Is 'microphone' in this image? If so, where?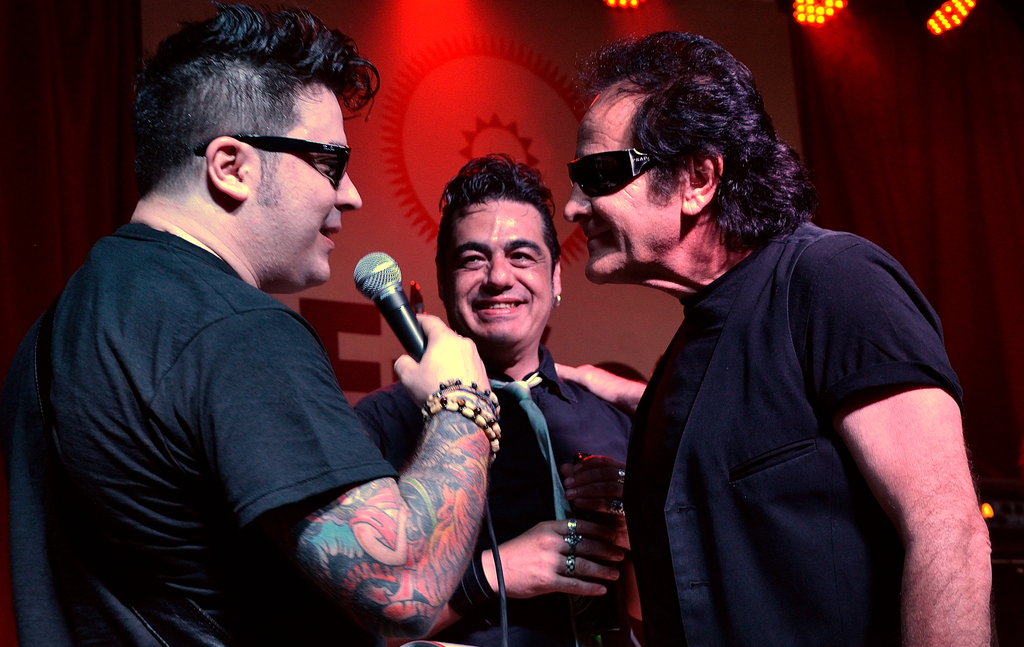
Yes, at 329:251:467:409.
